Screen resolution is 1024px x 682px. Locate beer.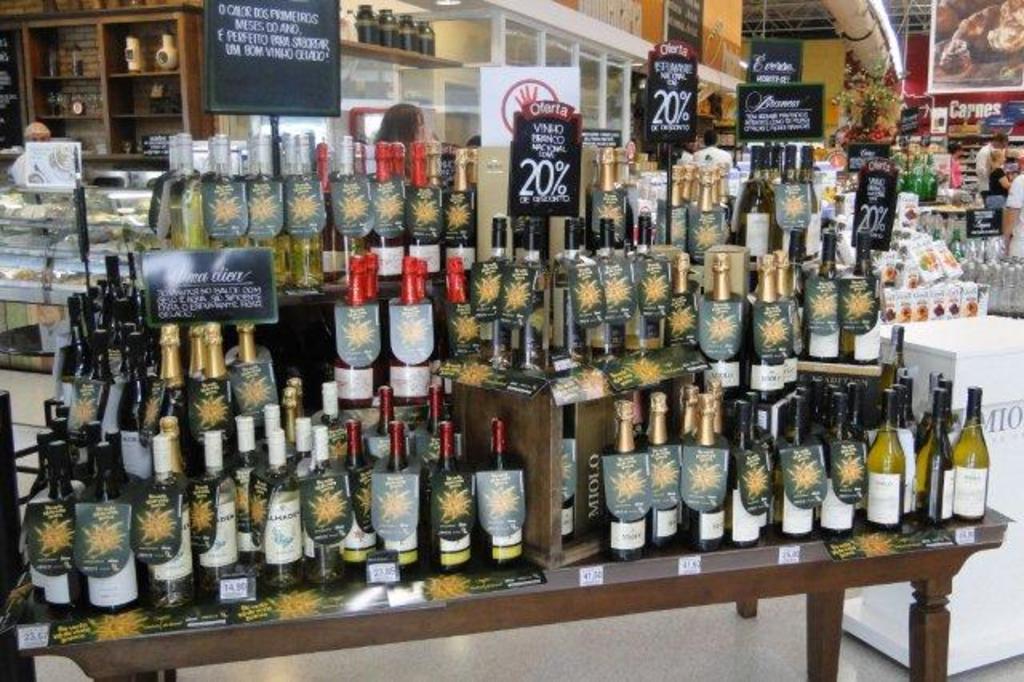
left=629, top=211, right=683, bottom=400.
